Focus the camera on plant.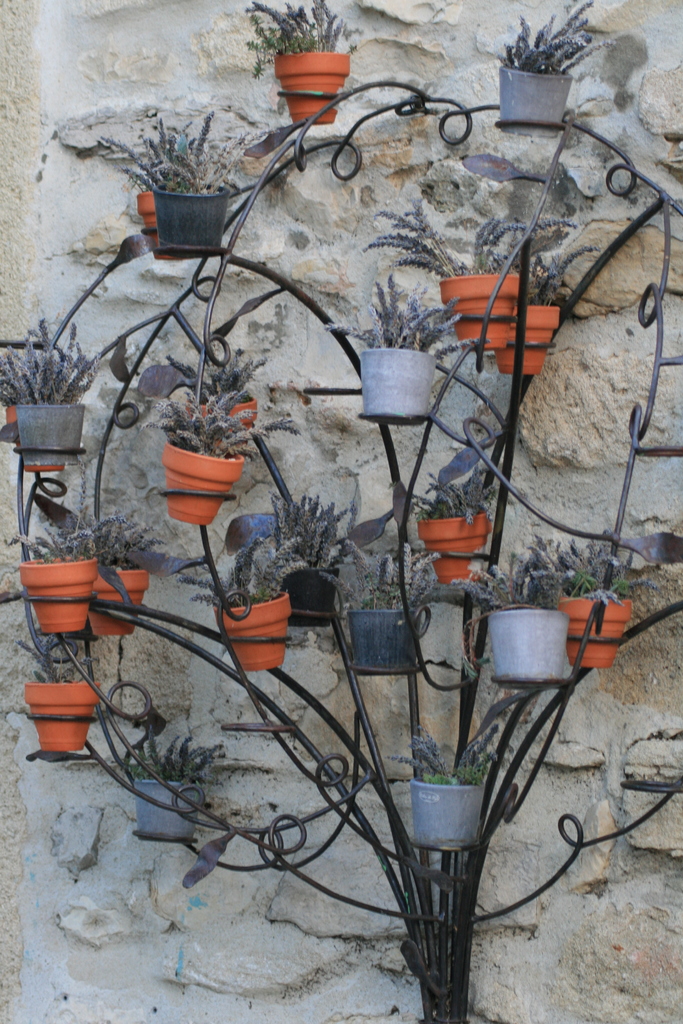
Focus region: rect(108, 717, 237, 858).
